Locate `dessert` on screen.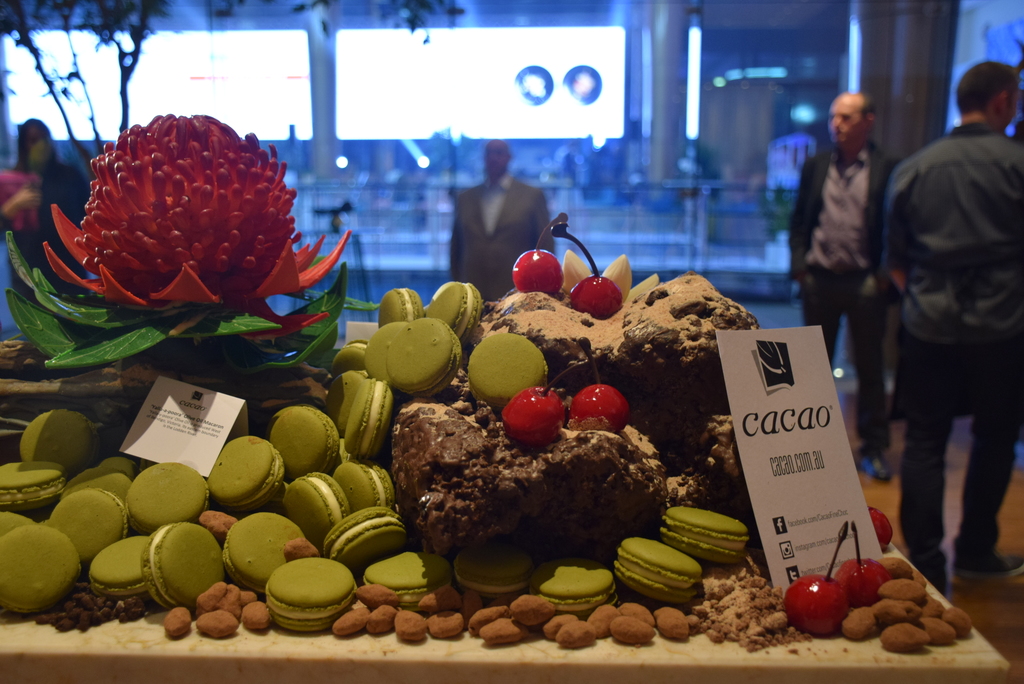
On screen at locate(509, 274, 738, 505).
